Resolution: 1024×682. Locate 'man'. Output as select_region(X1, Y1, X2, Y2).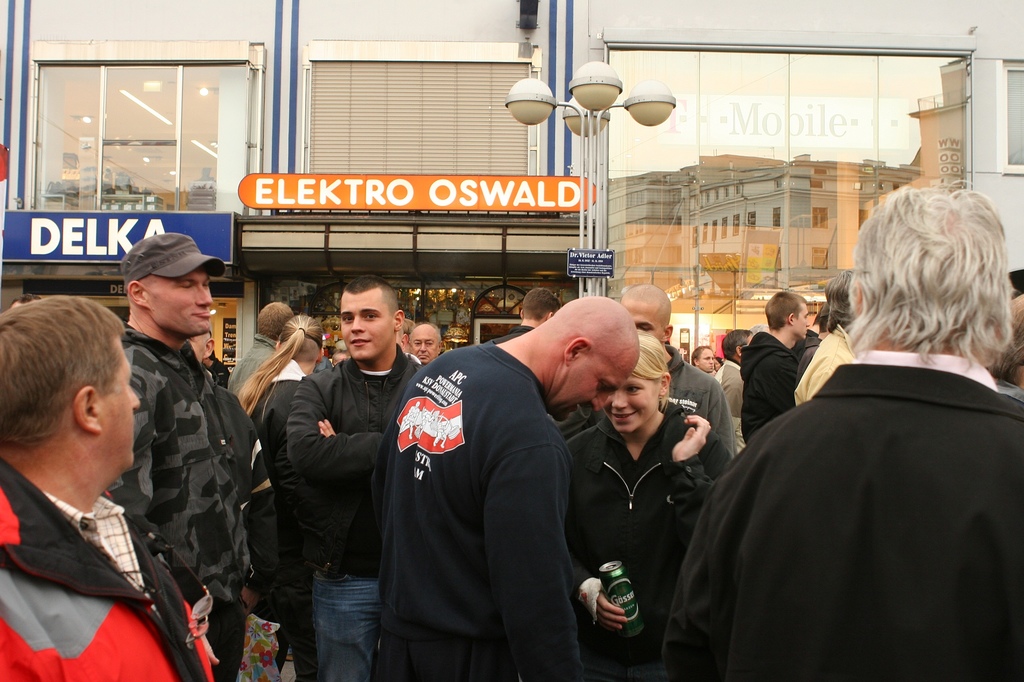
select_region(260, 283, 415, 679).
